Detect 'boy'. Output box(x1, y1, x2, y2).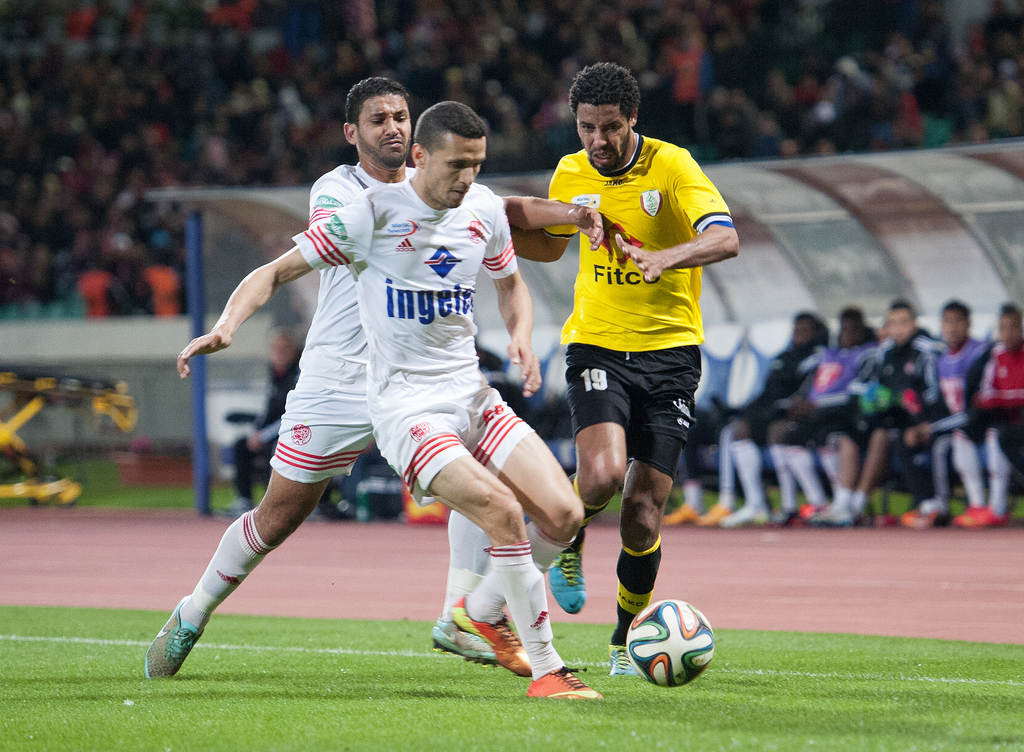
box(492, 81, 758, 639).
